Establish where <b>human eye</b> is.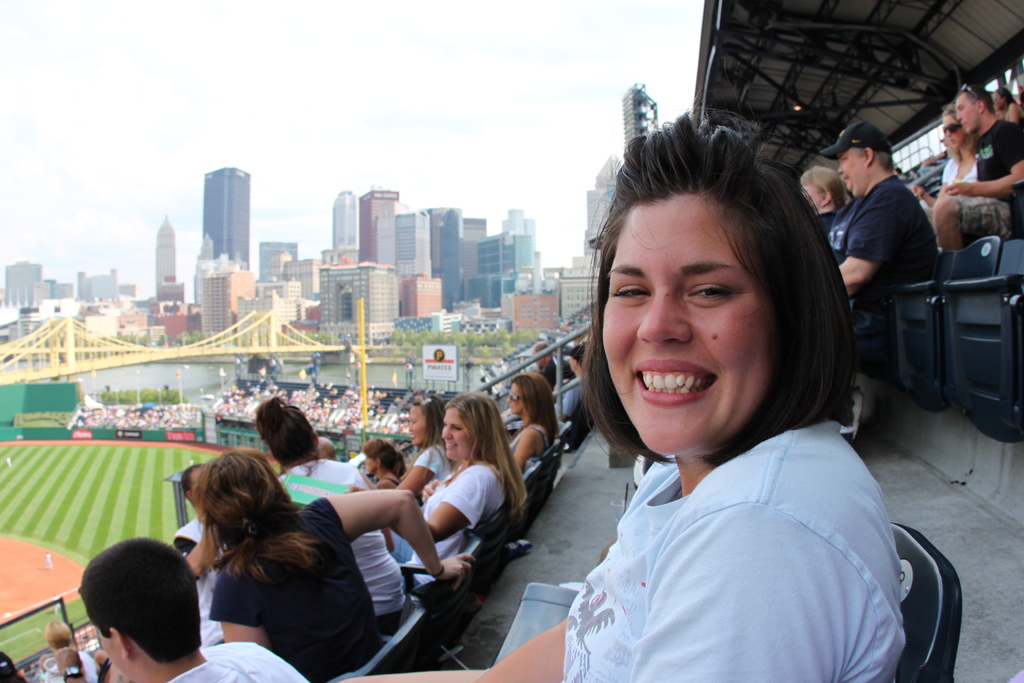
Established at box(686, 284, 733, 299).
